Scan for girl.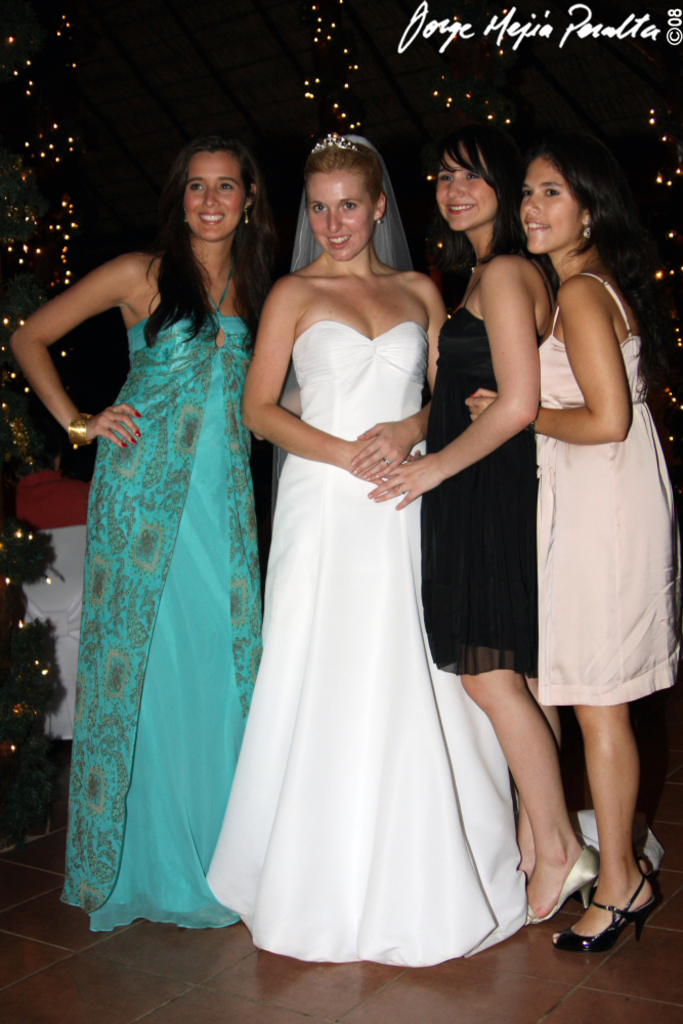
Scan result: 473,132,682,962.
